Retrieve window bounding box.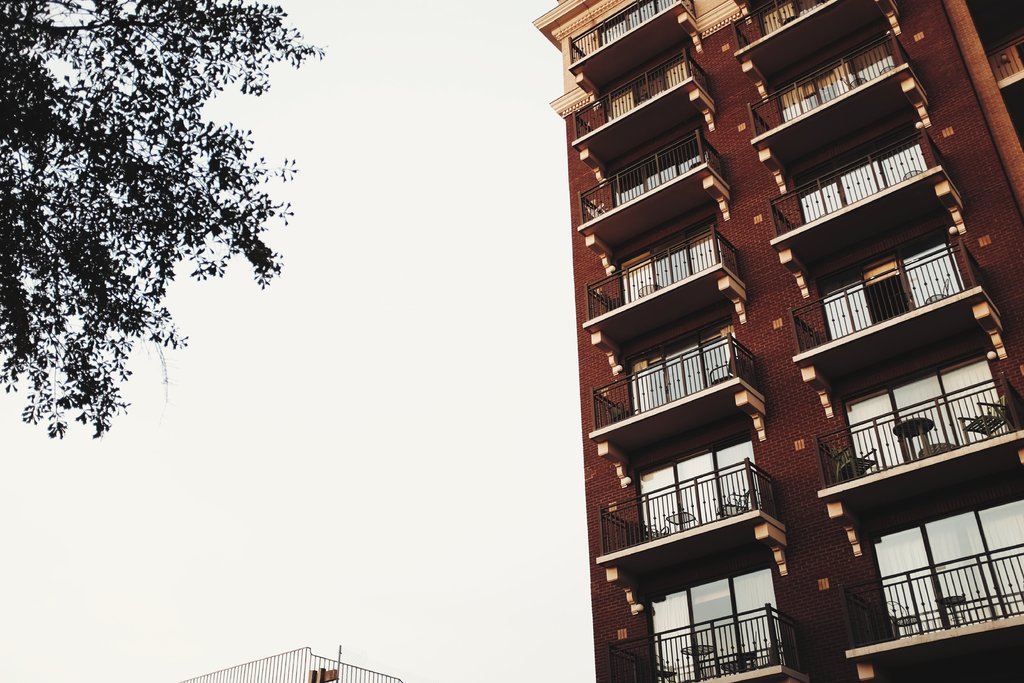
Bounding box: <box>761,0,824,37</box>.
